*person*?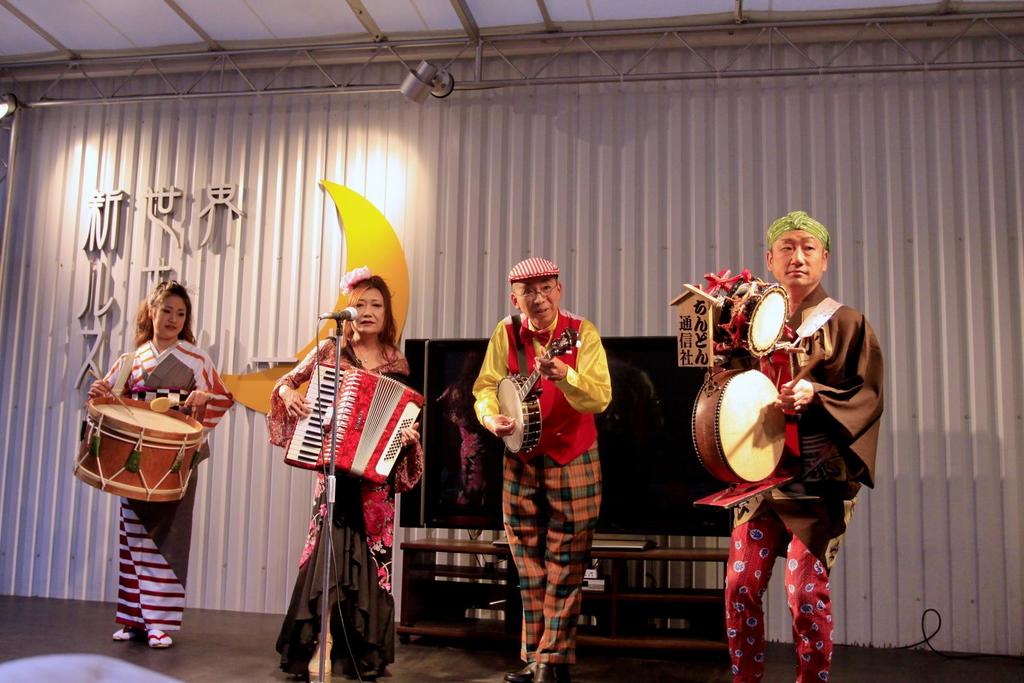
[470,259,613,682]
